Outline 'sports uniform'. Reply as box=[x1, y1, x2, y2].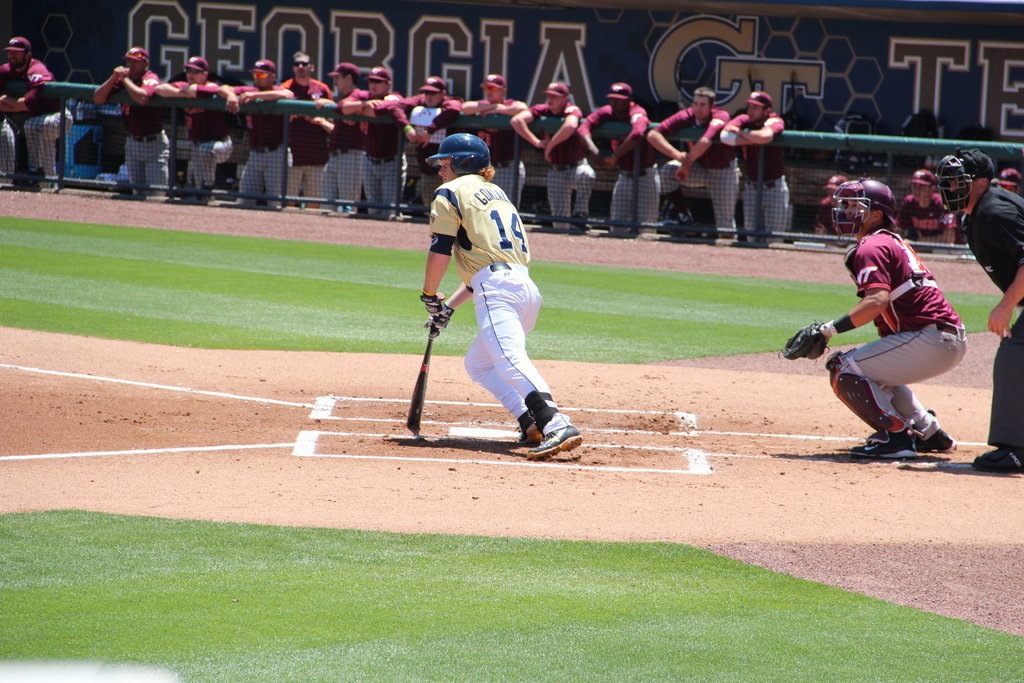
box=[662, 103, 742, 227].
